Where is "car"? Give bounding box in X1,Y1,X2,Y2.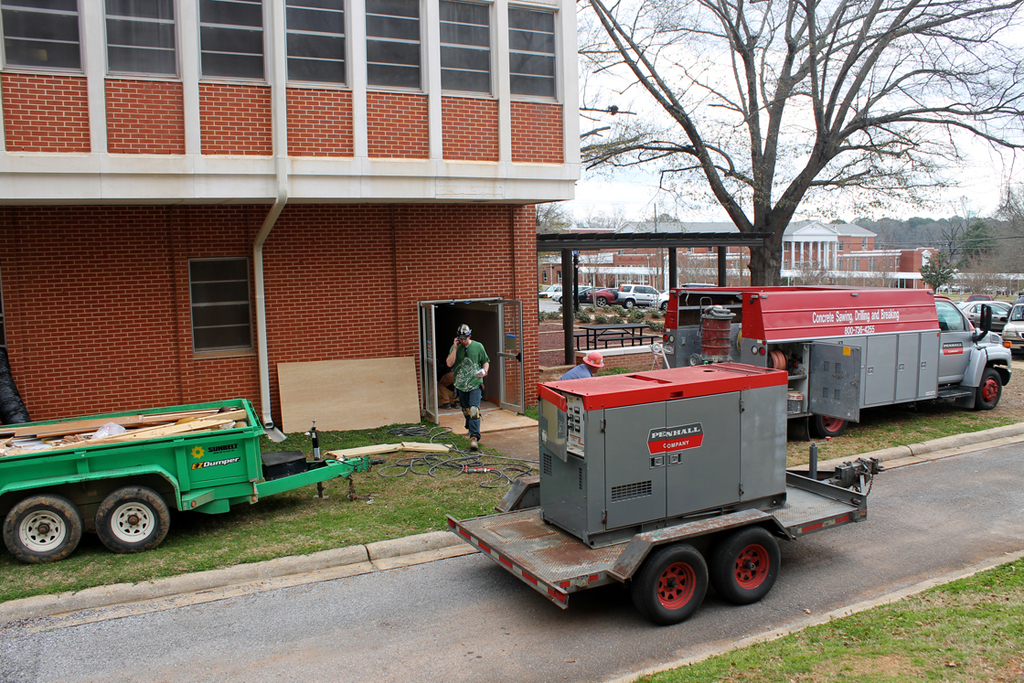
1000,293,1023,361.
